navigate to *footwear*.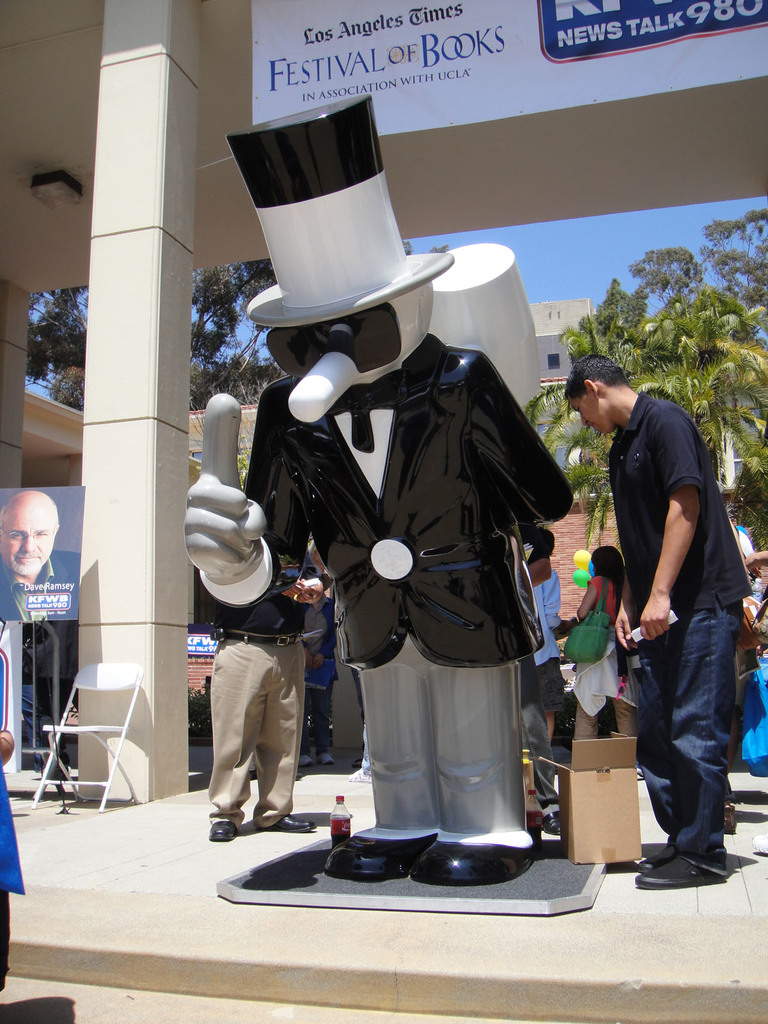
Navigation target: 541,809,574,840.
